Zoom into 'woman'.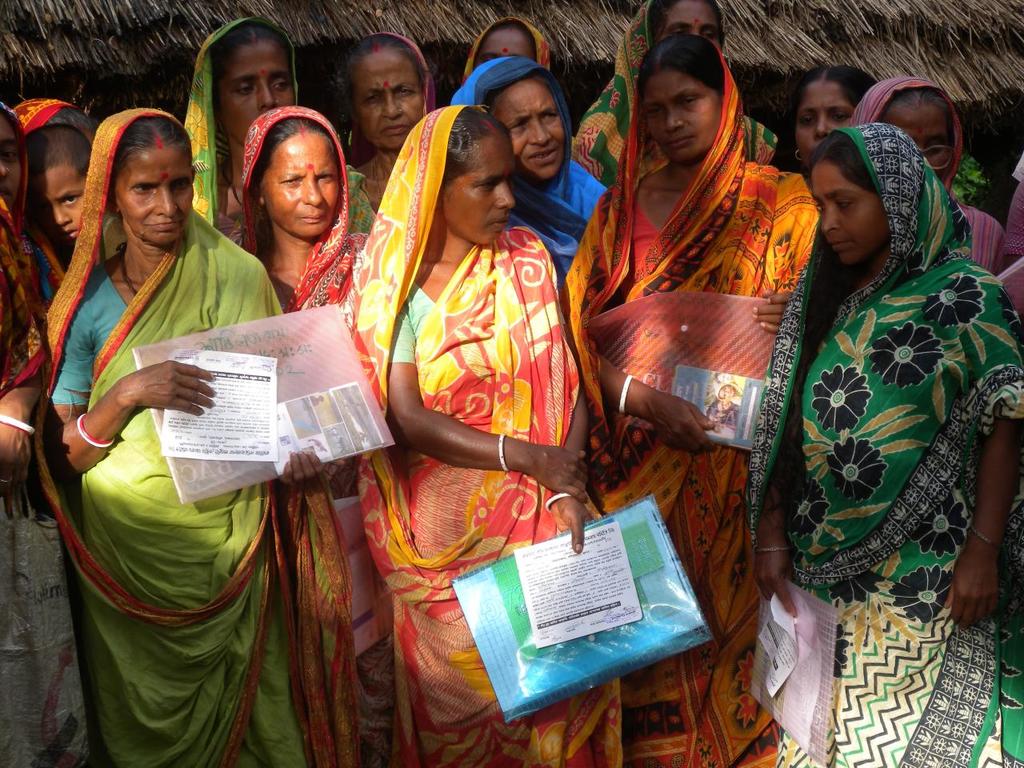
Zoom target: bbox(338, 32, 436, 213).
